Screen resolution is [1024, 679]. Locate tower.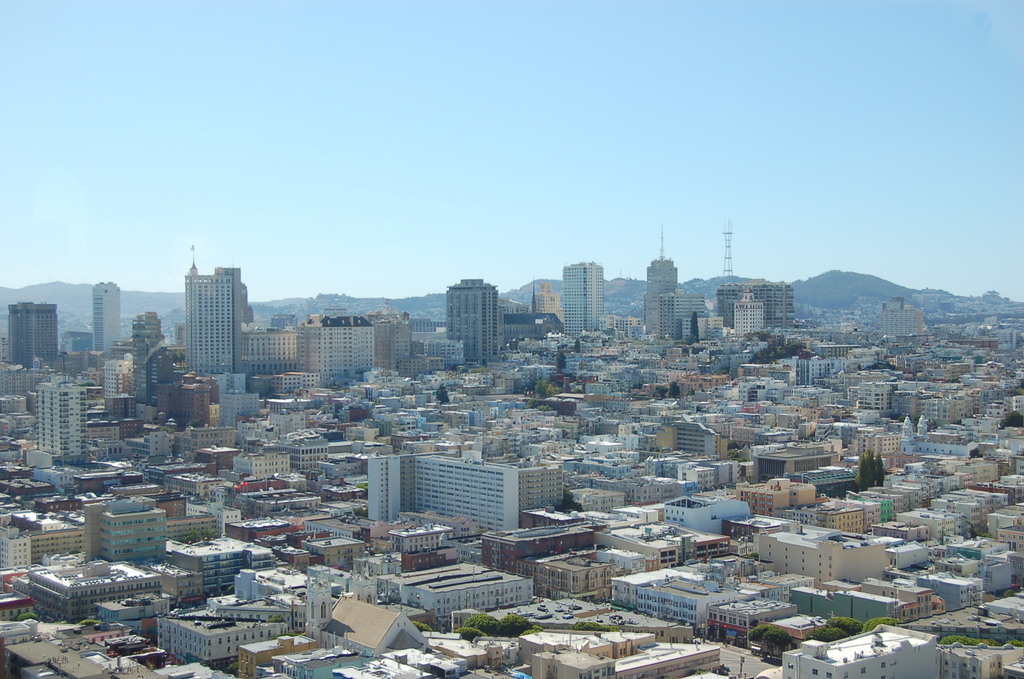
(561,262,606,332).
